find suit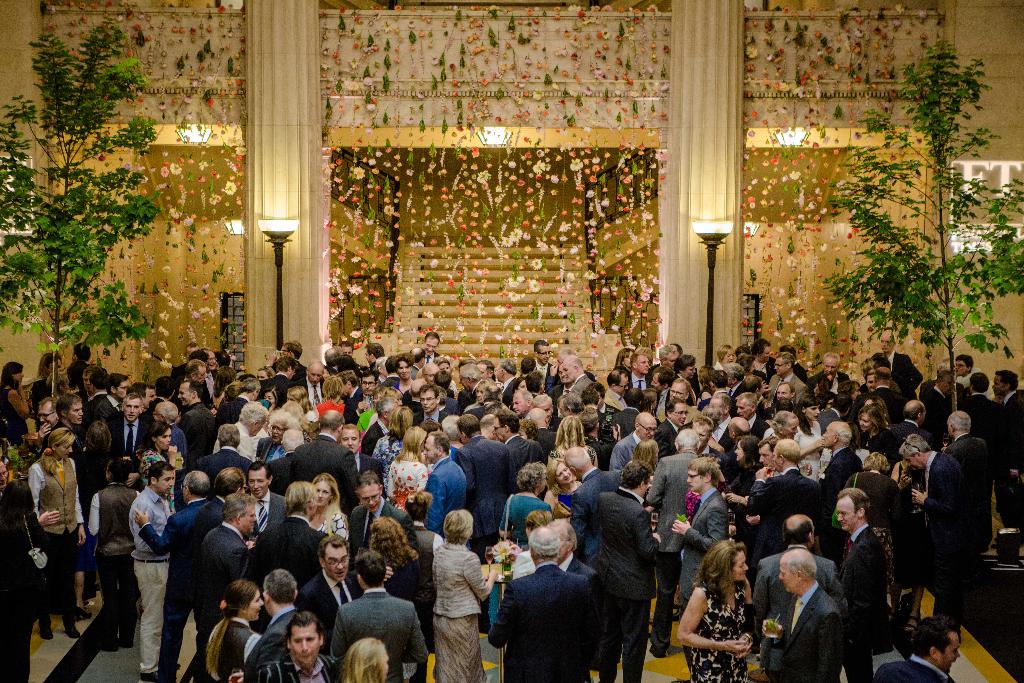
bbox(410, 412, 449, 433)
